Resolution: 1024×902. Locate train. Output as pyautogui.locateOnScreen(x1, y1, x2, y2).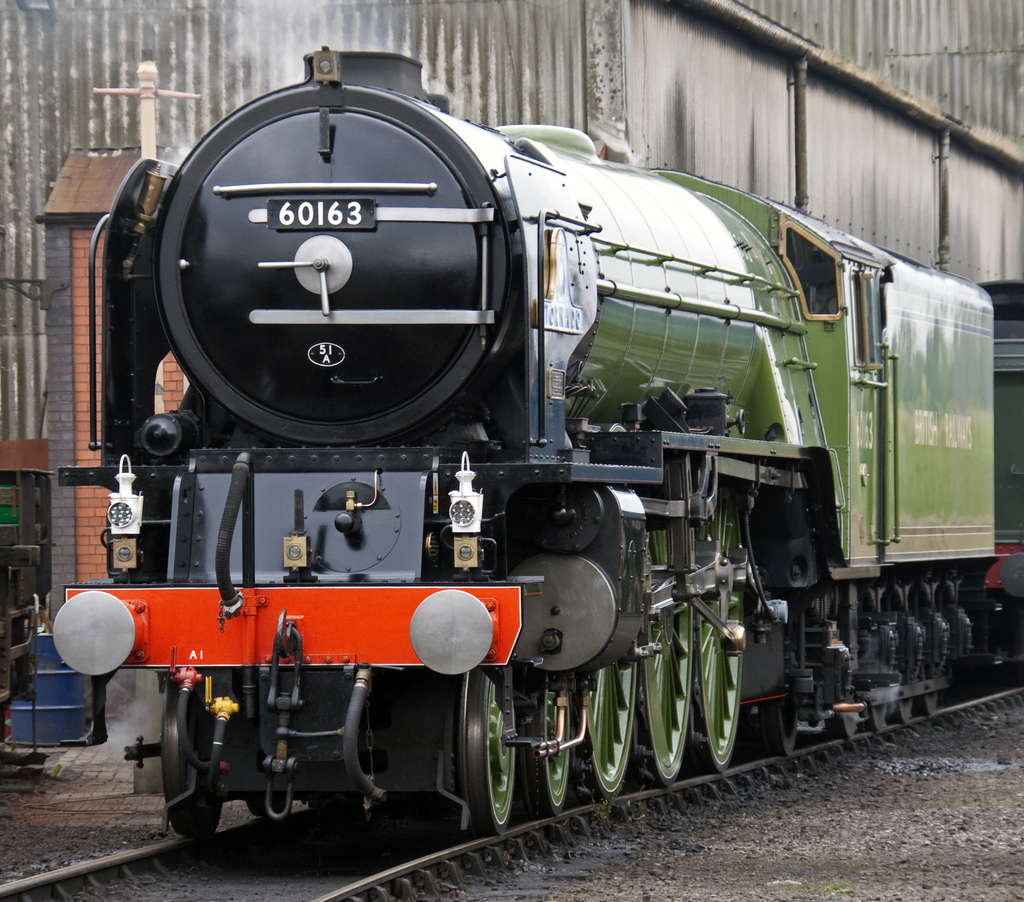
pyautogui.locateOnScreen(54, 50, 1023, 844).
